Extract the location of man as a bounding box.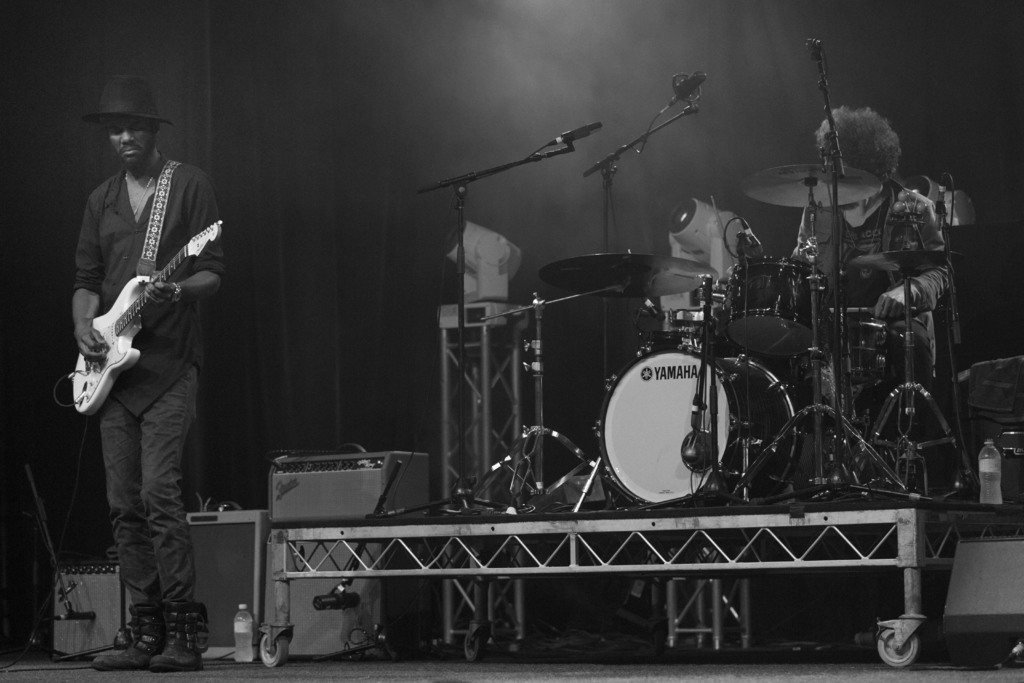
792:105:947:393.
